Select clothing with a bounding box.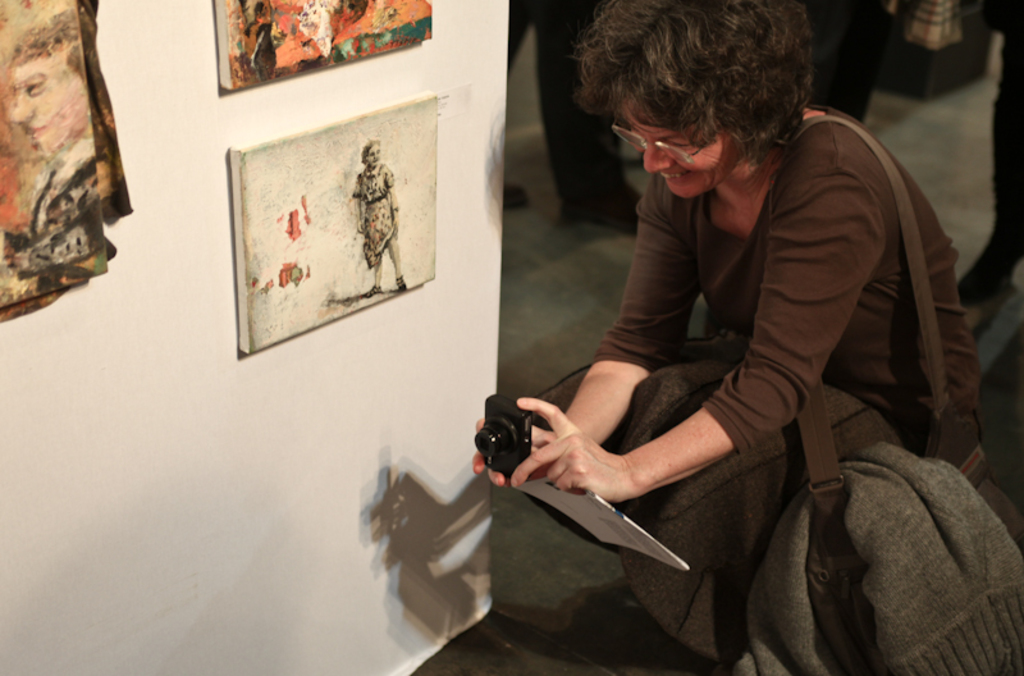
bbox(360, 52, 941, 661).
